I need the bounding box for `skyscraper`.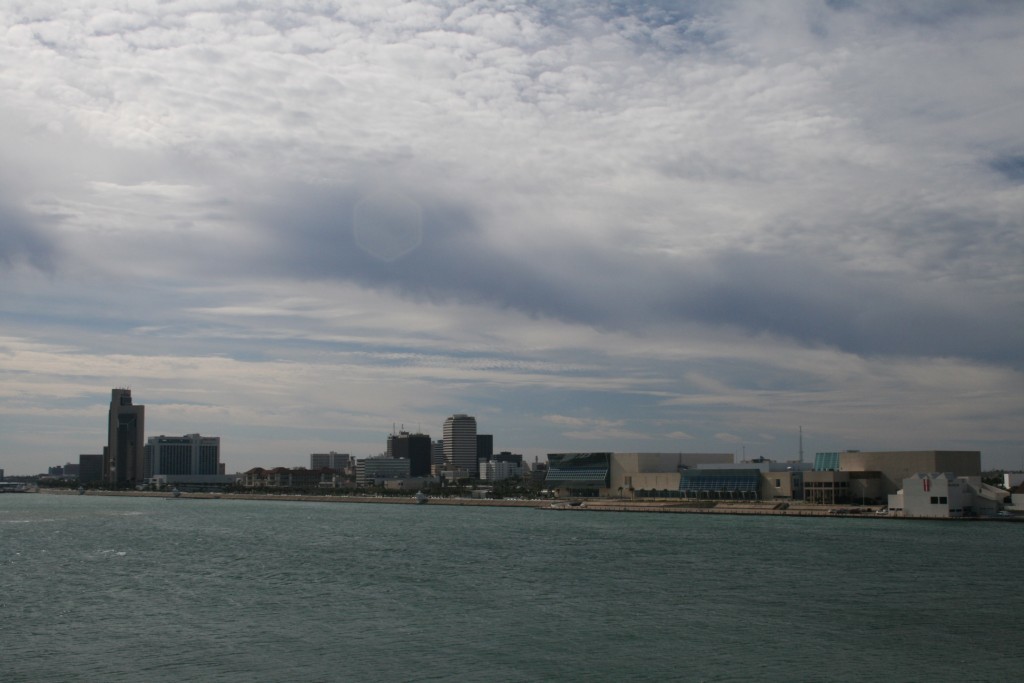
Here it is: [left=148, top=428, right=241, bottom=499].
